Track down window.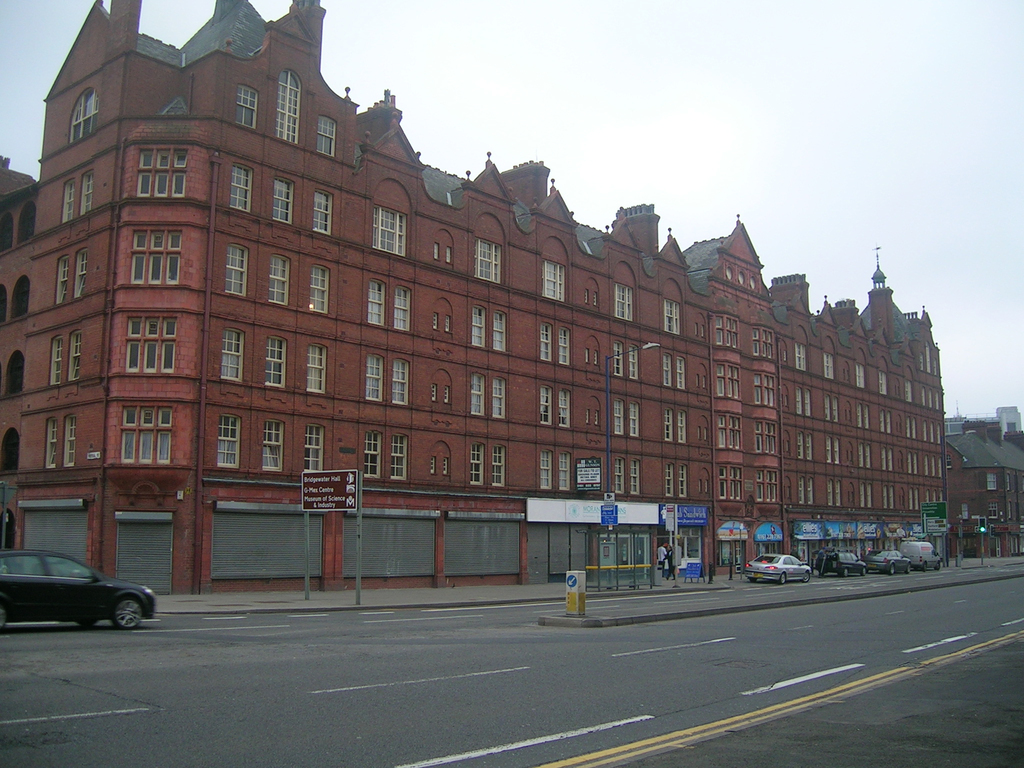
Tracked to detection(474, 237, 504, 283).
